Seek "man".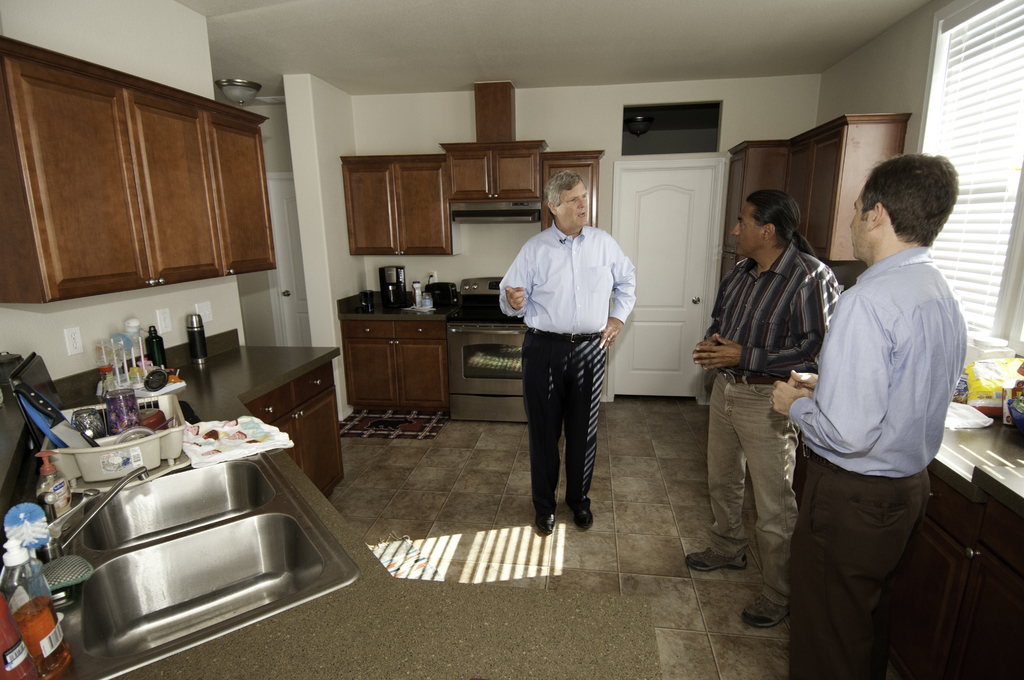
l=497, t=173, r=636, b=530.
